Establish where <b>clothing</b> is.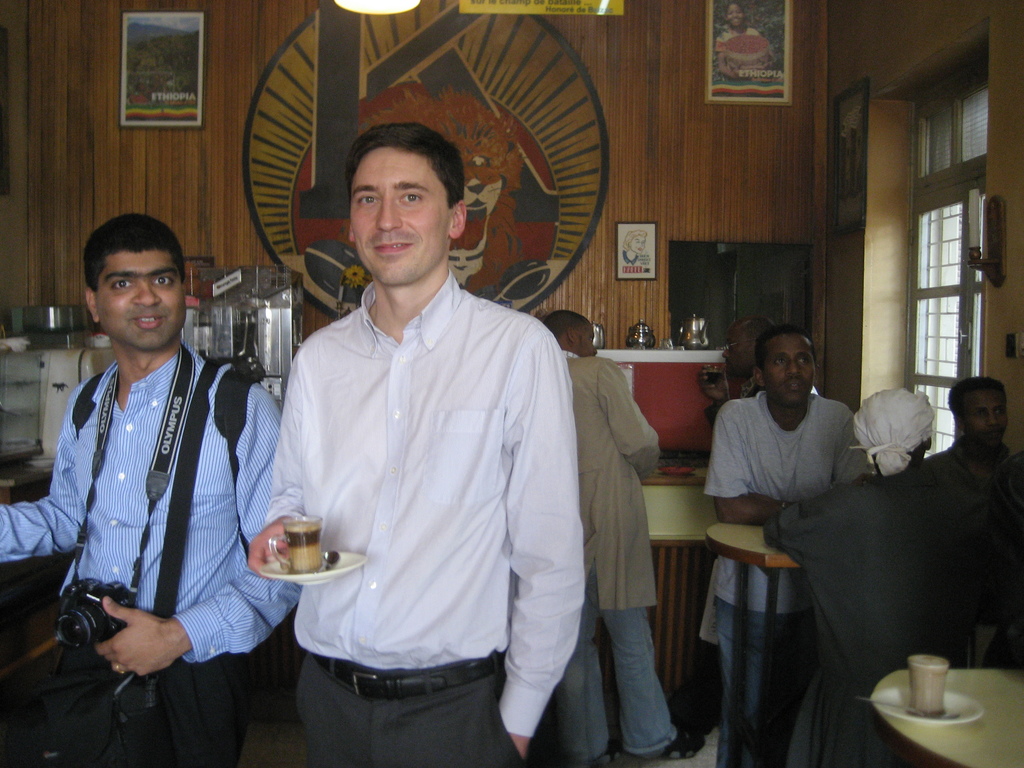
Established at <box>848,381,951,468</box>.
